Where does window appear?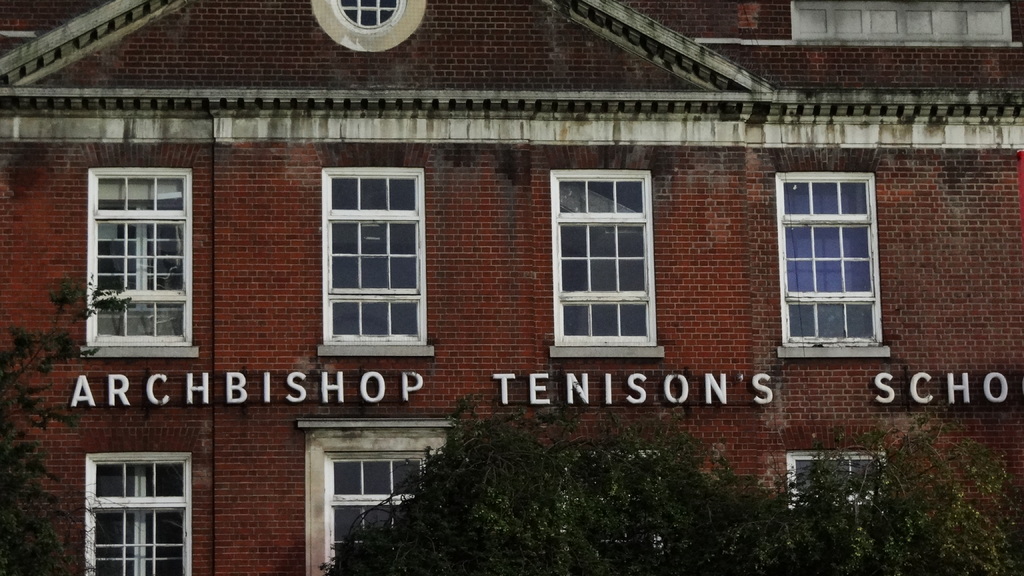
Appears at (left=545, top=170, right=668, bottom=352).
